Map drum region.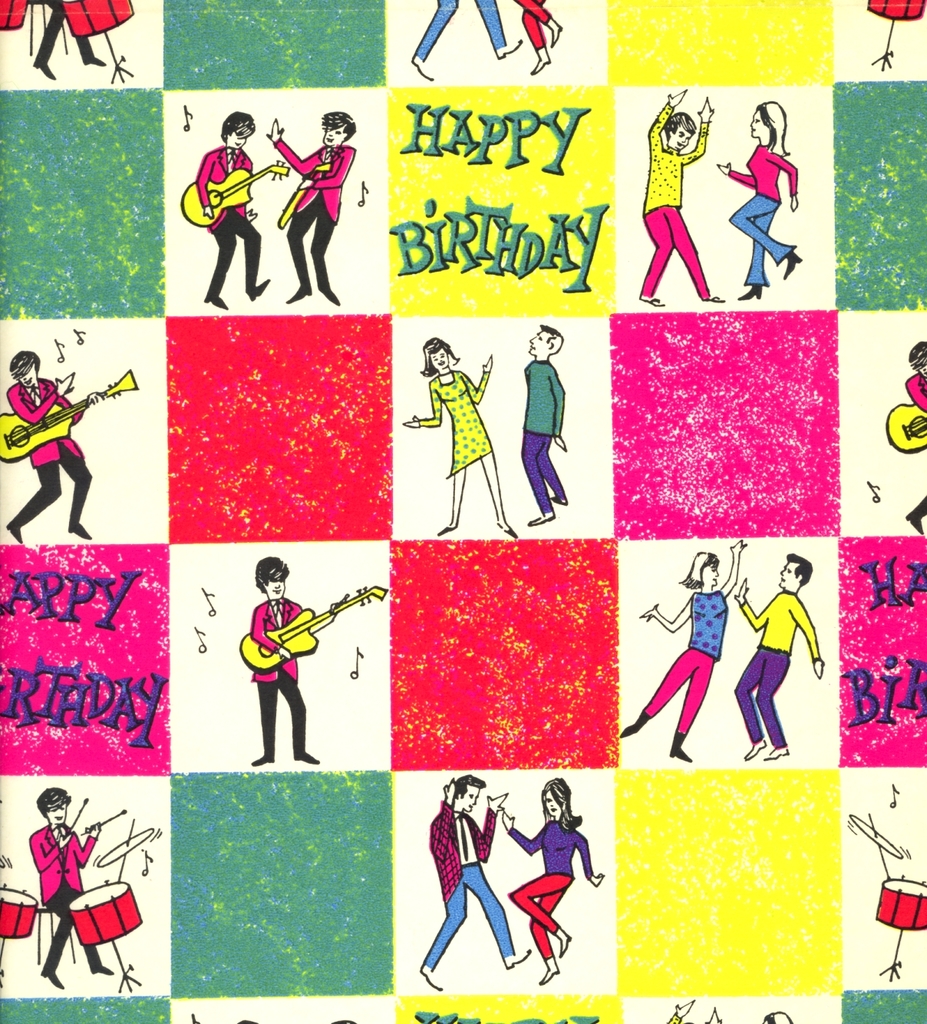
Mapped to select_region(868, 0, 924, 21).
